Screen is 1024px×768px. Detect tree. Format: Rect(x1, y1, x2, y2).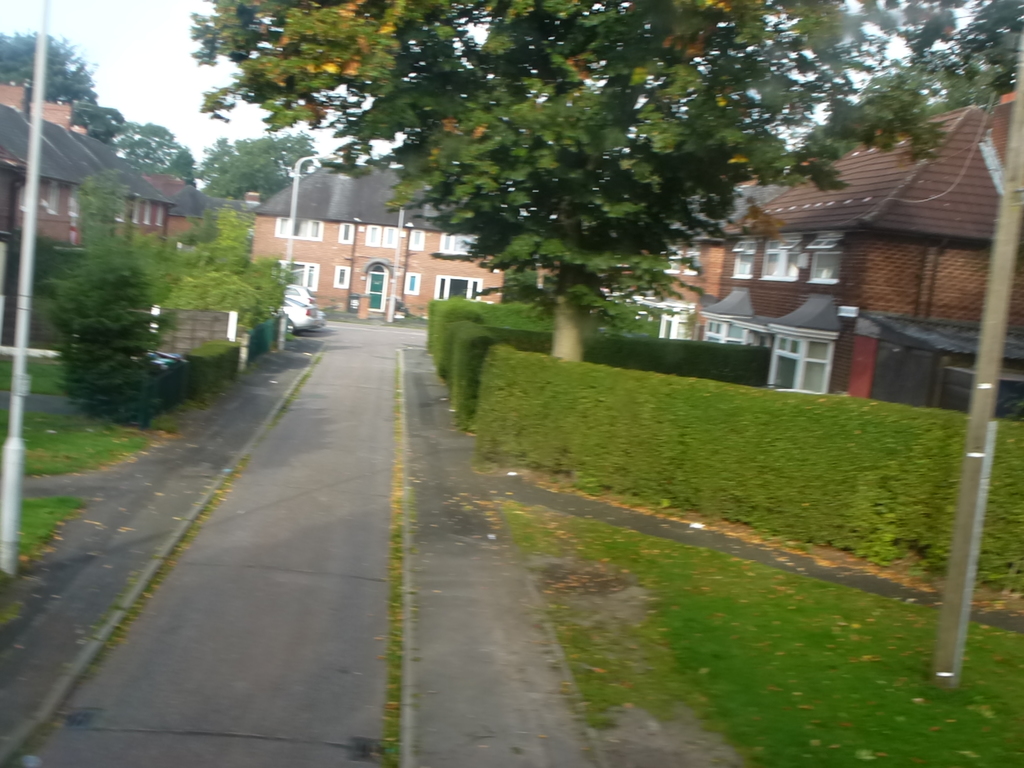
Rect(40, 168, 182, 415).
